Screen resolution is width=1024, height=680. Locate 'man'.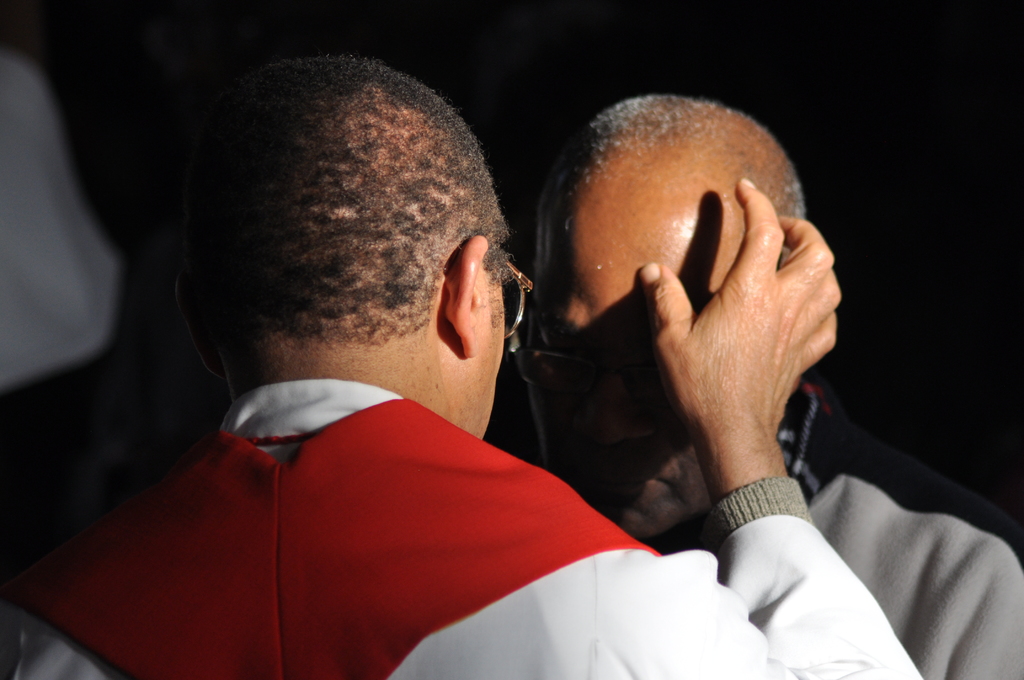
[left=510, top=98, right=1023, bottom=679].
